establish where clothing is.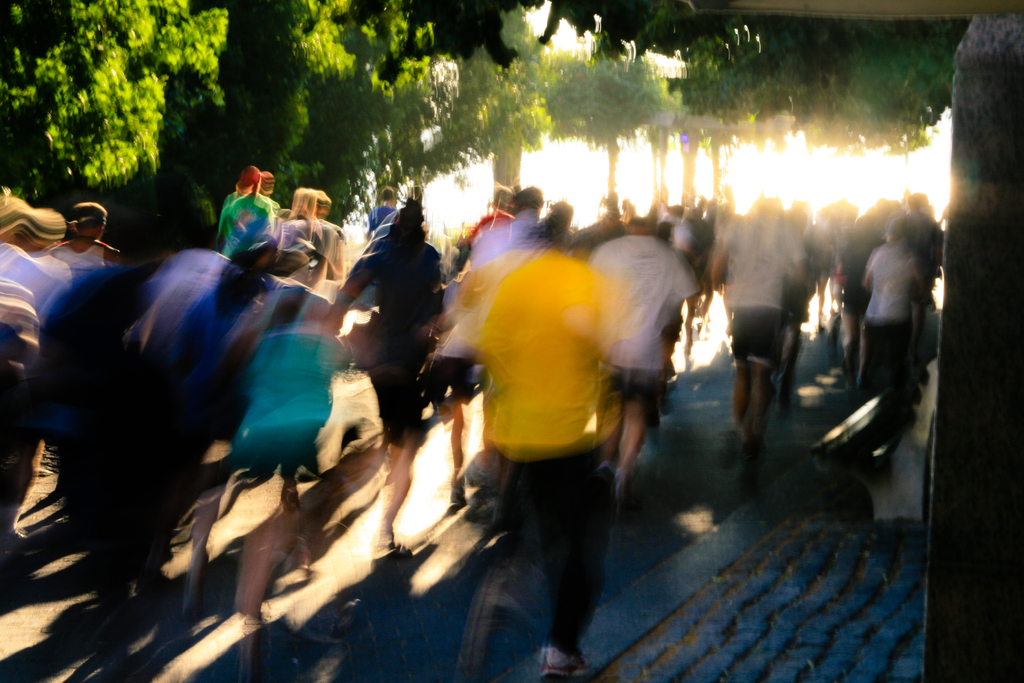
Established at 209, 165, 282, 266.
